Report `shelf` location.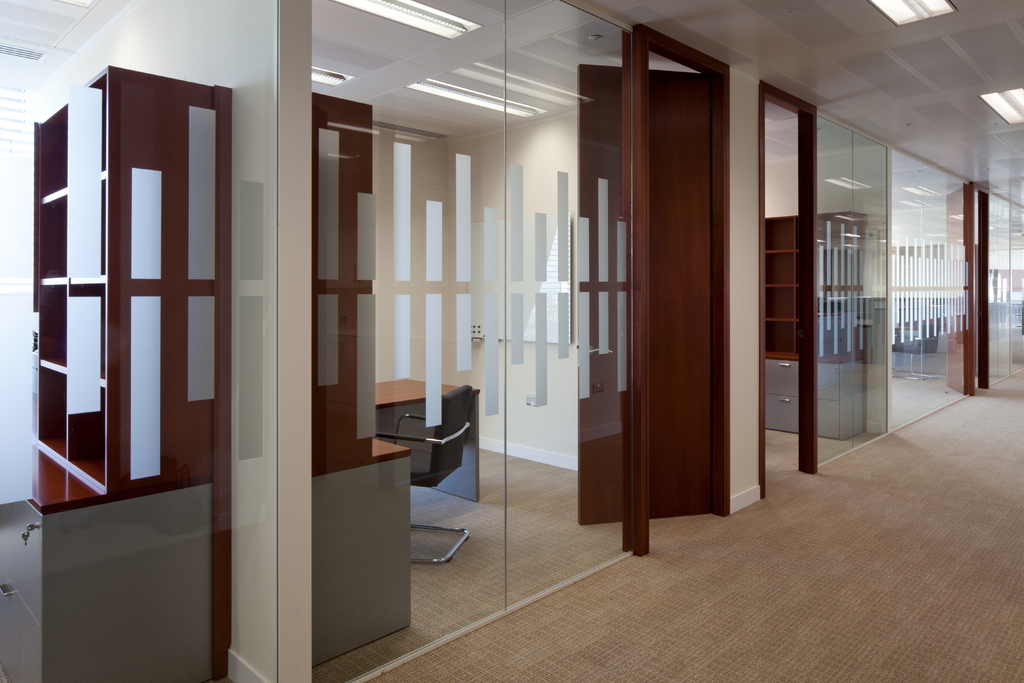
Report: pyautogui.locateOnScreen(69, 278, 110, 382).
